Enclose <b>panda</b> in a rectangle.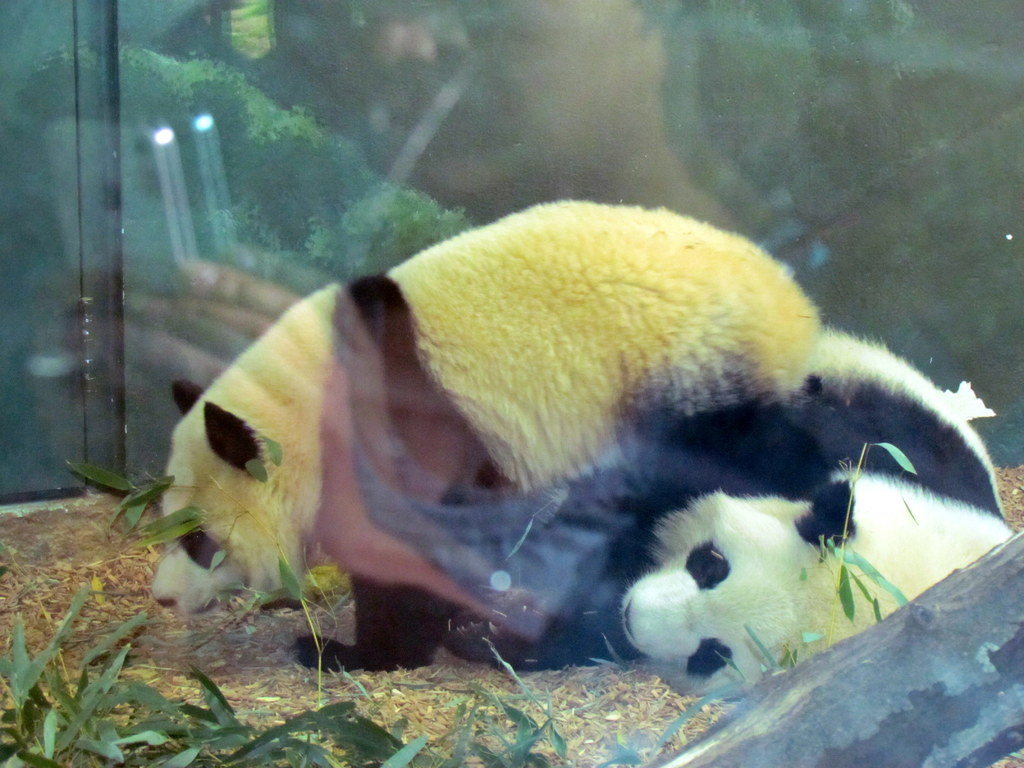
<bbox>443, 331, 1012, 701</bbox>.
